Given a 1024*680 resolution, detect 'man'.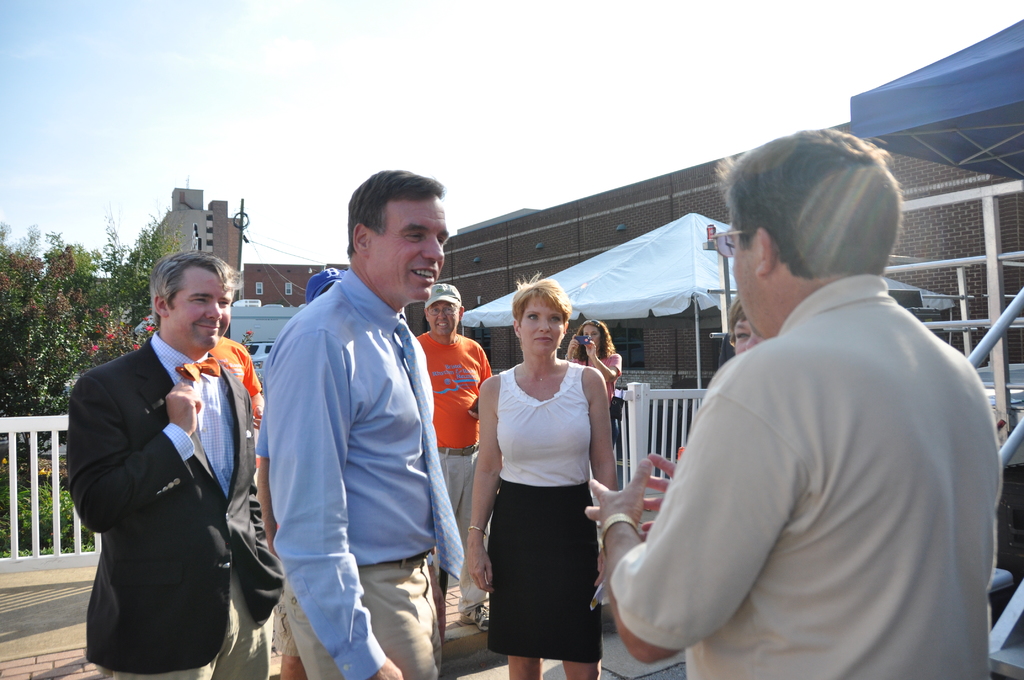
detection(260, 170, 463, 679).
